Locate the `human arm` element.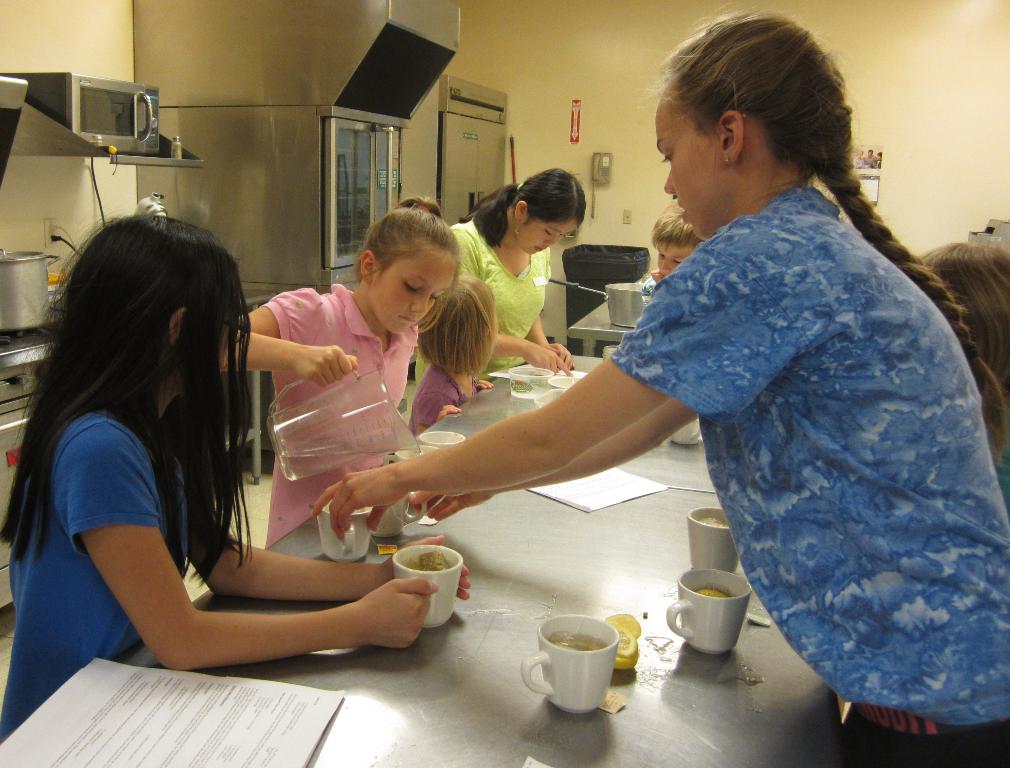
Element bbox: 403,377,698,515.
